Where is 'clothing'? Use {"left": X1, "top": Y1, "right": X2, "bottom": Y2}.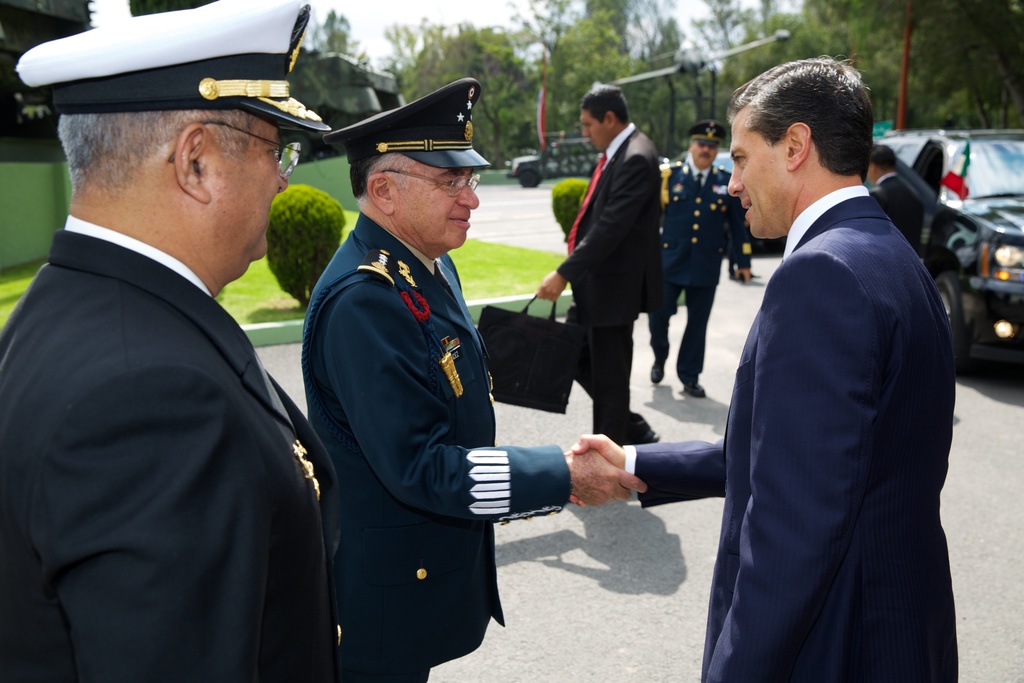
{"left": 300, "top": 158, "right": 540, "bottom": 676}.
